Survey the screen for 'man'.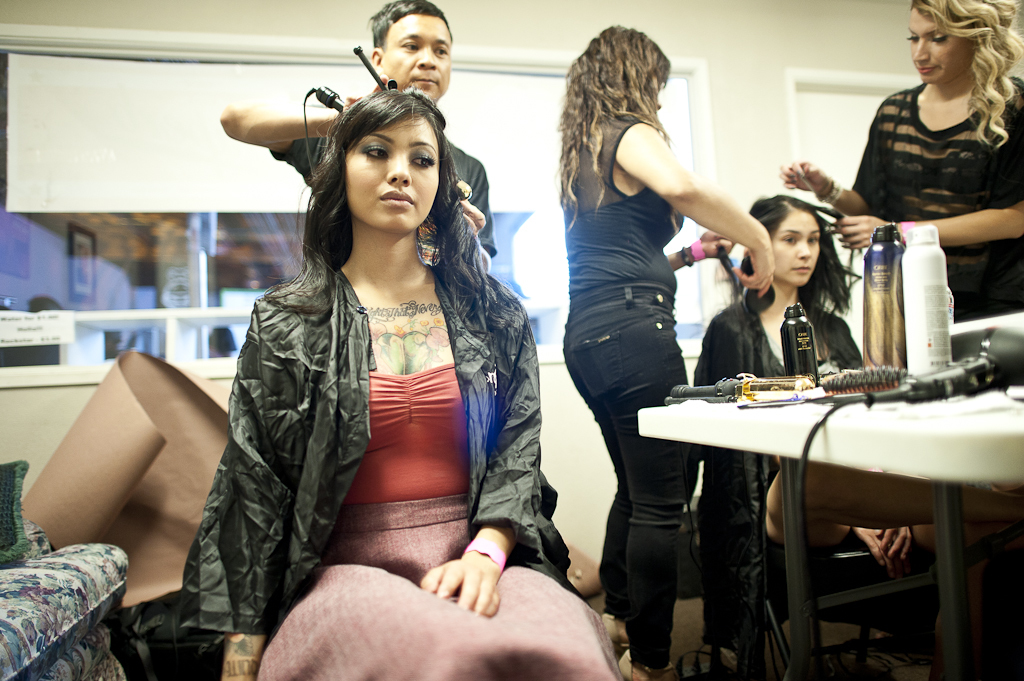
Survey found: pyautogui.locateOnScreen(809, 0, 1021, 310).
